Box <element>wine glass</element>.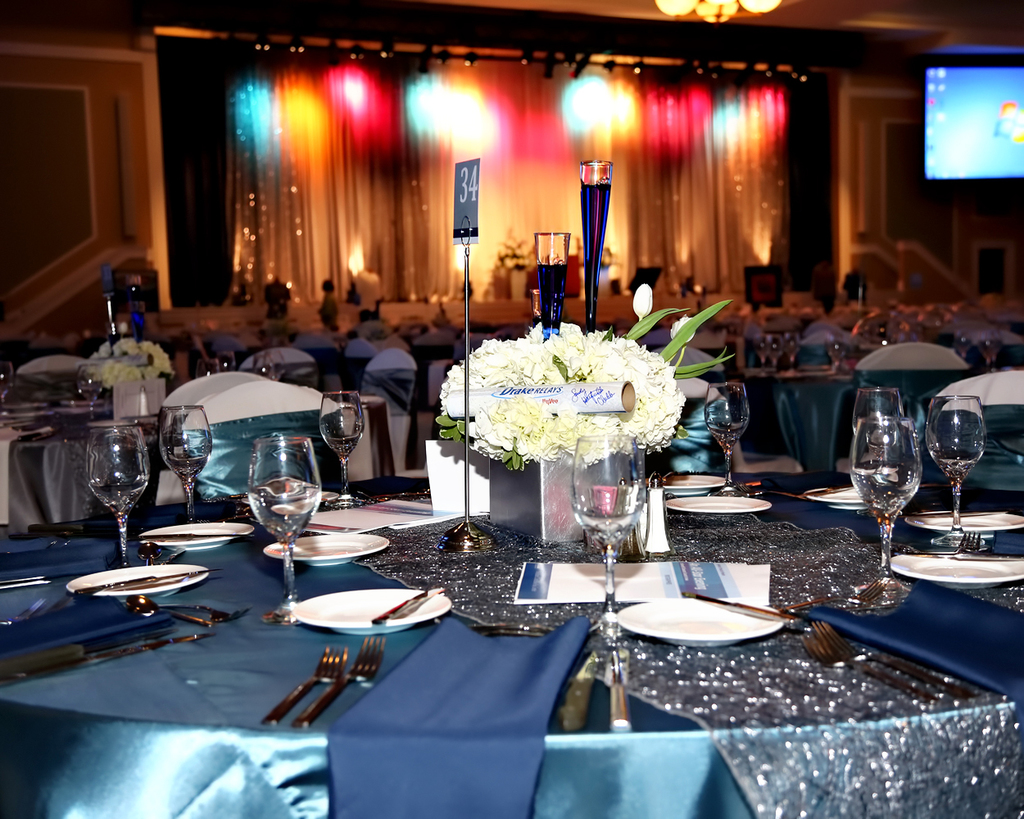
927 390 989 545.
